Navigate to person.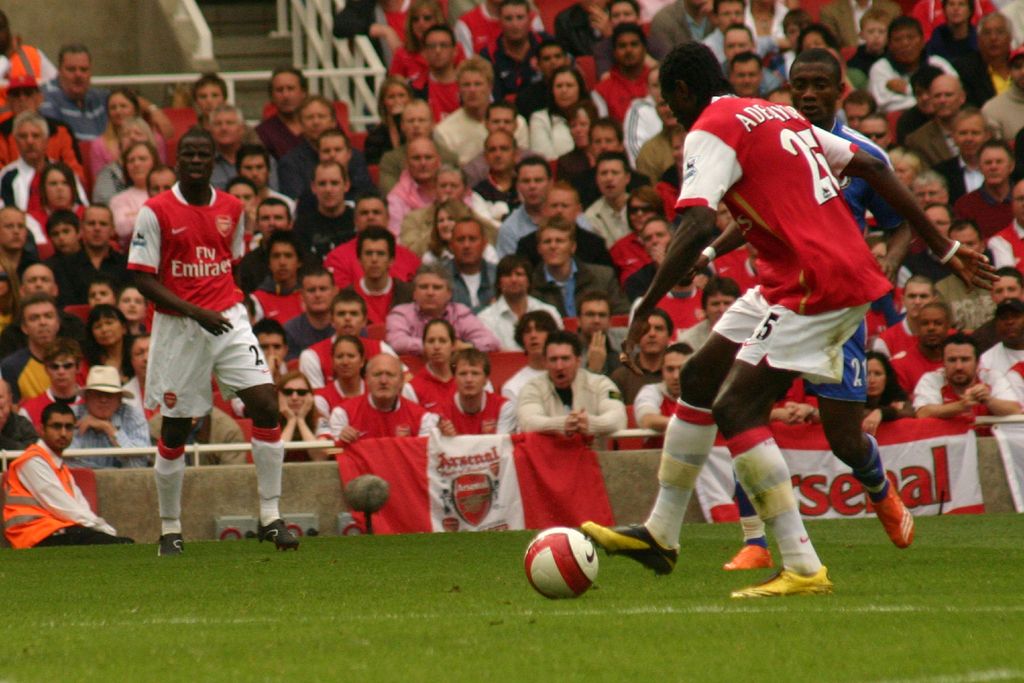
Navigation target: Rect(580, 41, 996, 600).
